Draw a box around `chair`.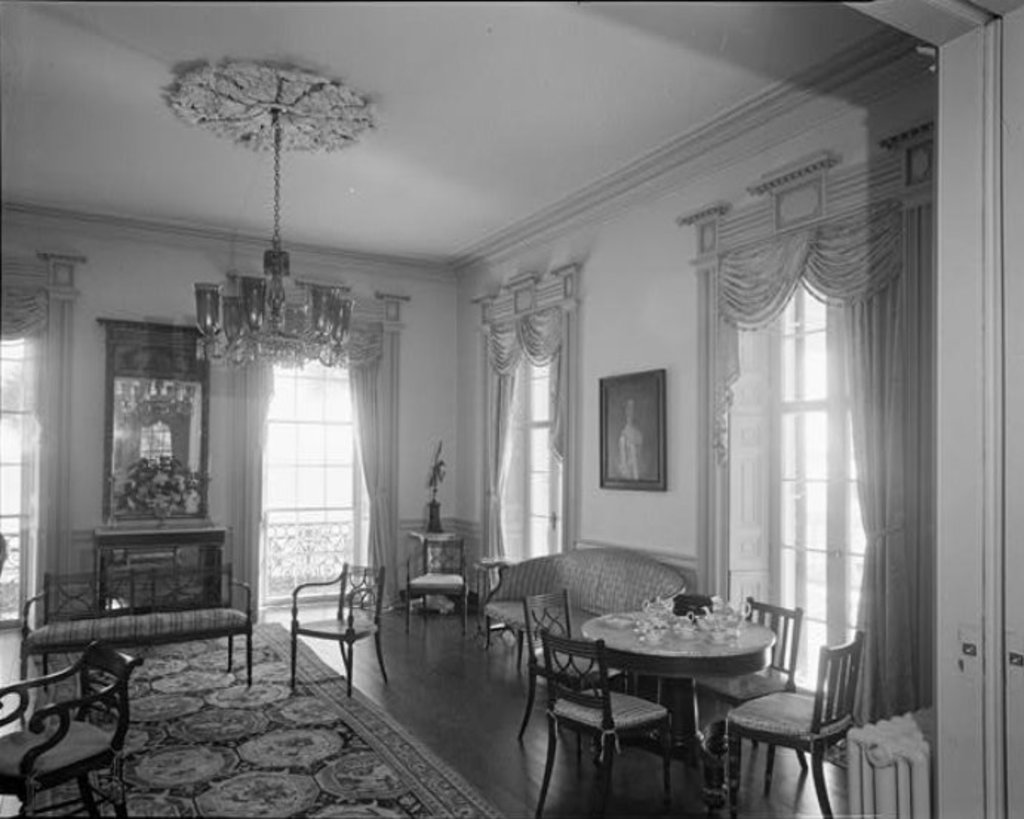
676,594,806,779.
